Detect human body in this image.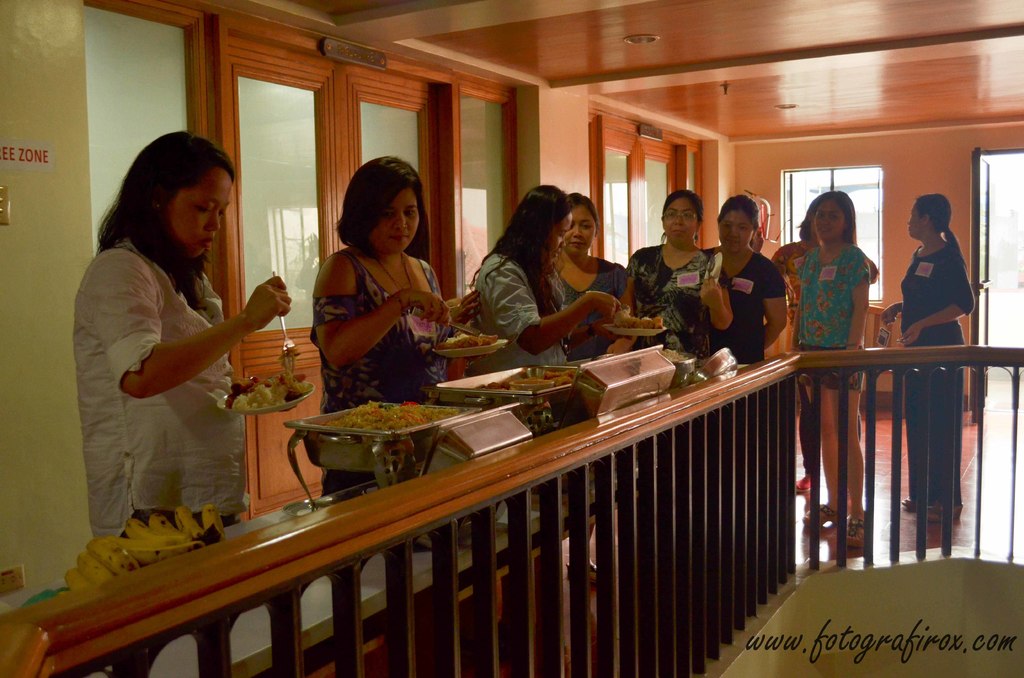
Detection: 74,238,298,542.
